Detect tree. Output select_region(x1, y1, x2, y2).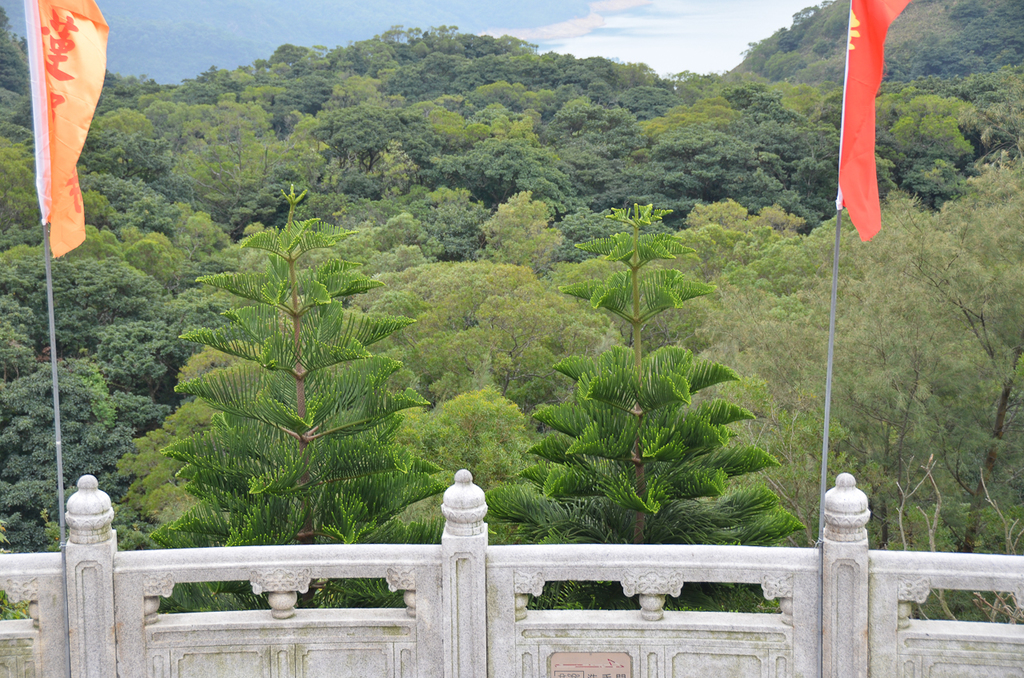
select_region(150, 187, 441, 621).
